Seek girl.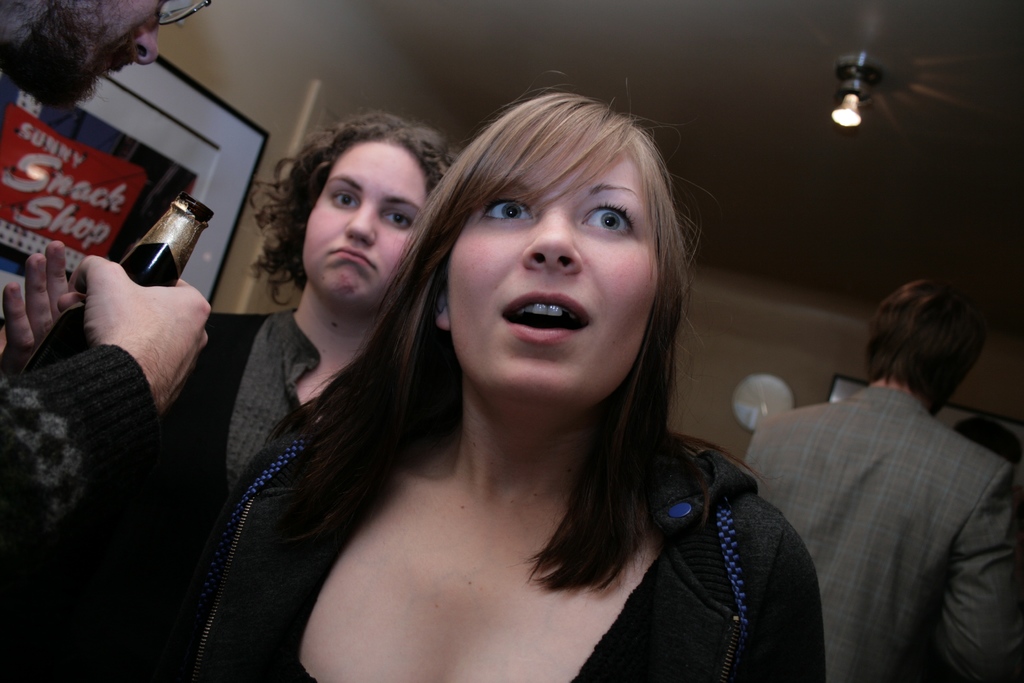
196/89/824/682.
